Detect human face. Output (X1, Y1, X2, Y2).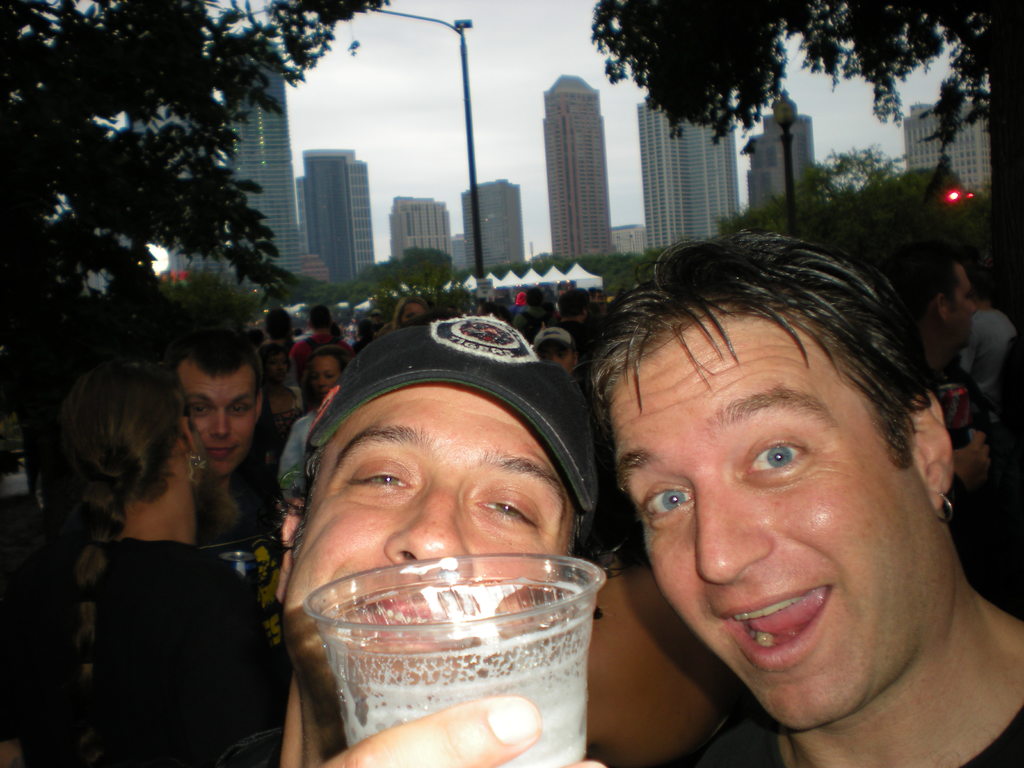
(604, 309, 948, 733).
